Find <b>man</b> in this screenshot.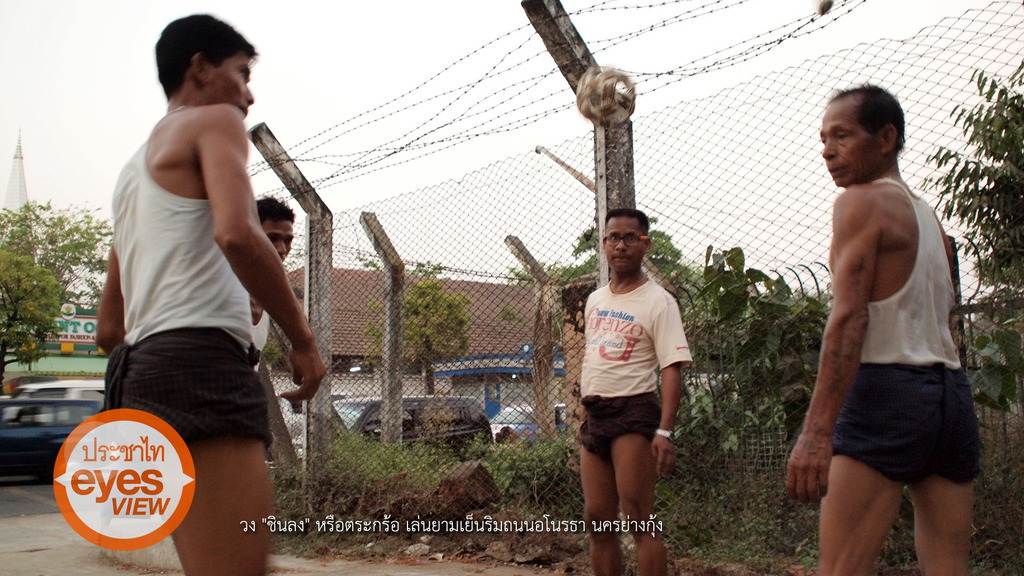
The bounding box for <b>man</b> is bbox=(777, 77, 991, 575).
